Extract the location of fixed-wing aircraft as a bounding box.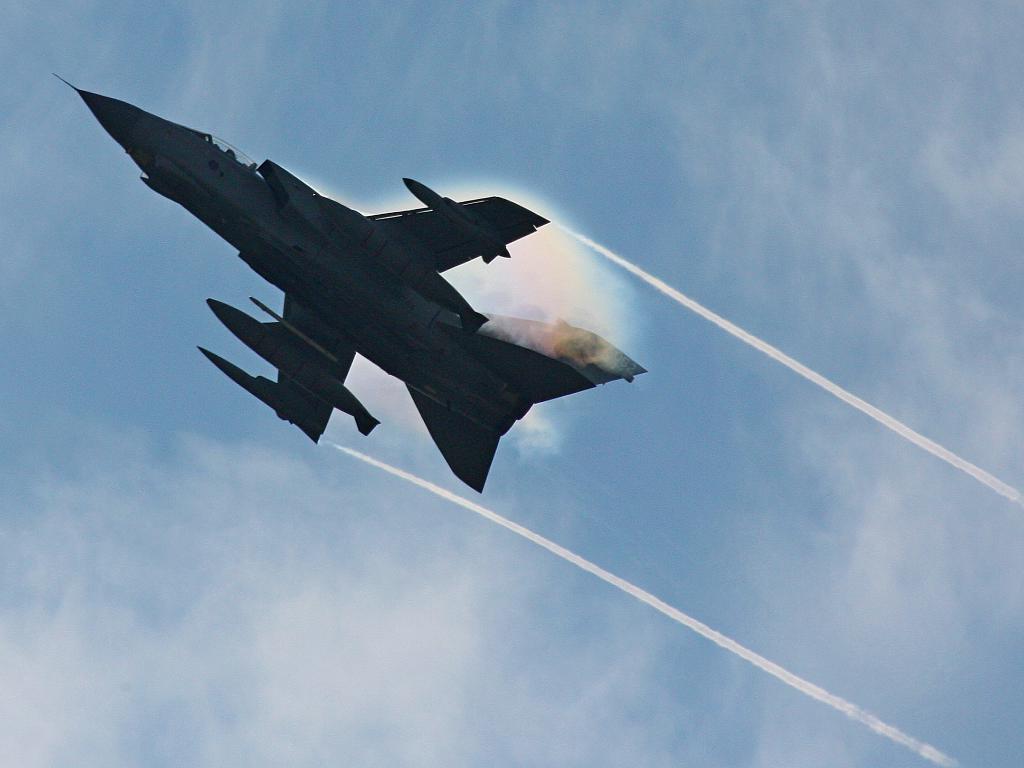
<bbox>43, 66, 653, 495</bbox>.
